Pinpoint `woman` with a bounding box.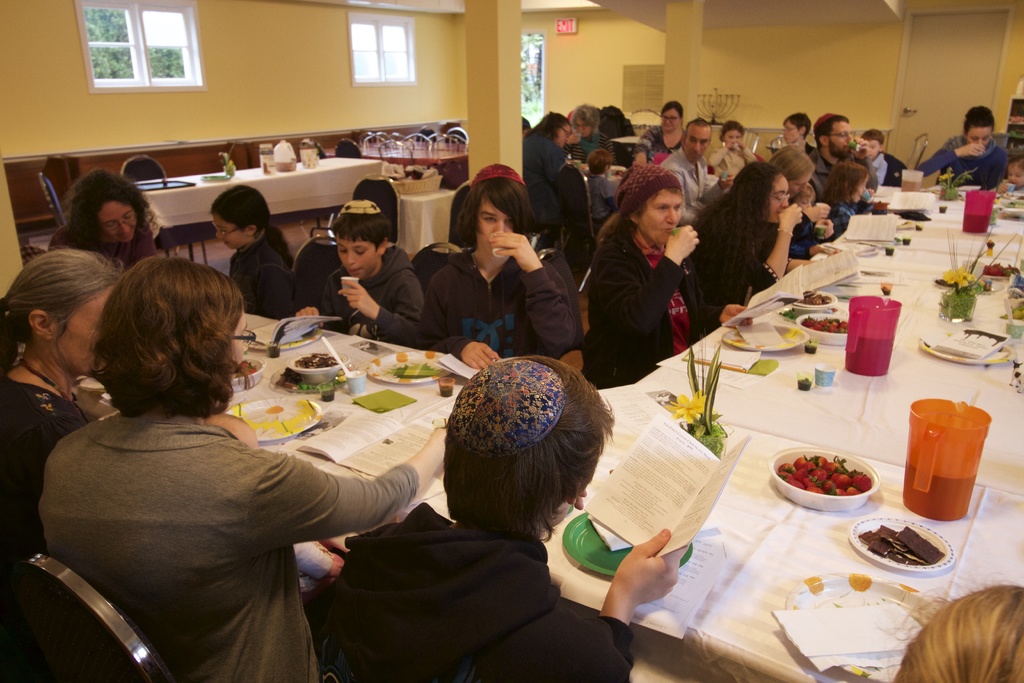
BBox(413, 173, 585, 372).
